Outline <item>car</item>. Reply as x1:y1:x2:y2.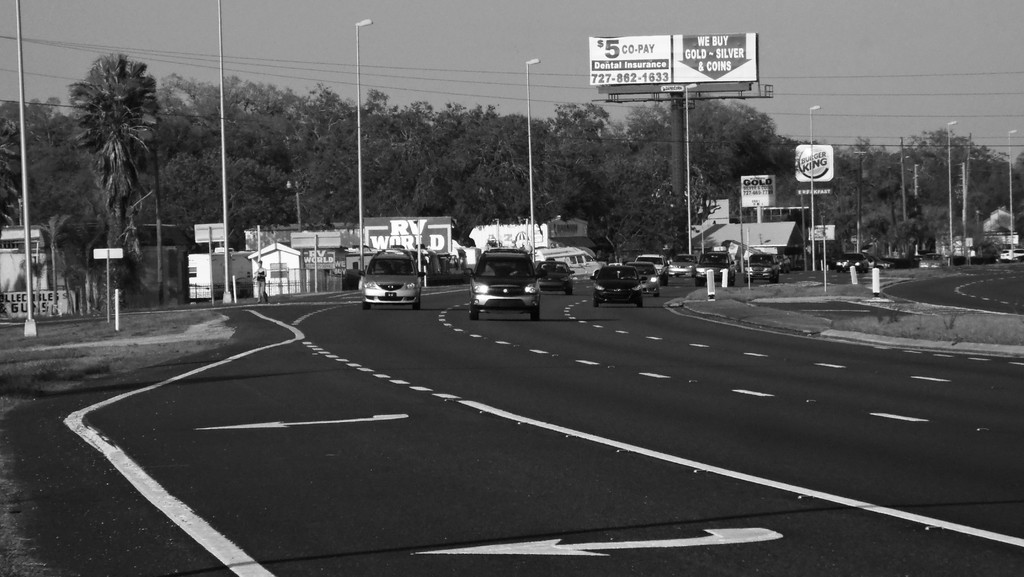
535:263:580:288.
